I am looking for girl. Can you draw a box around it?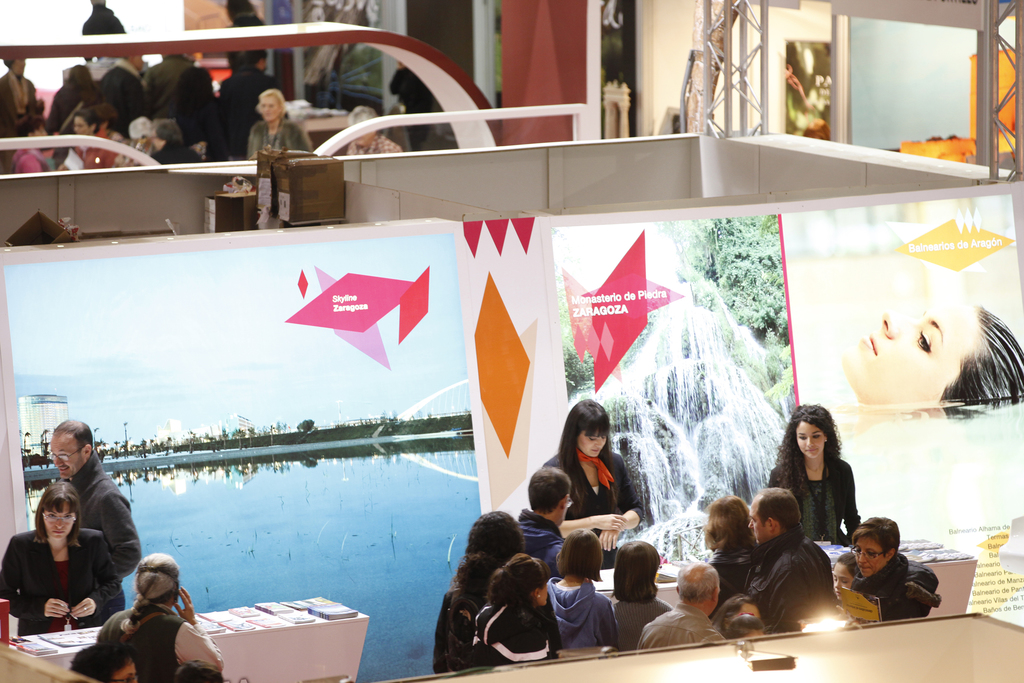
Sure, the bounding box is <region>730, 614, 763, 641</region>.
